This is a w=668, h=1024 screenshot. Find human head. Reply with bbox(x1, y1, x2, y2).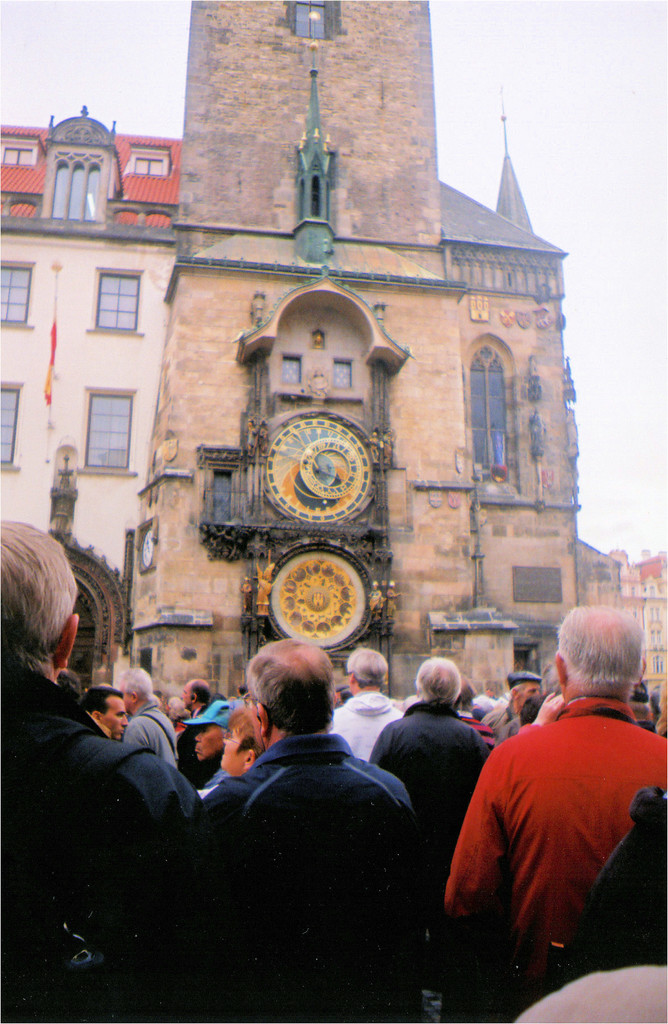
bbox(113, 667, 155, 702).
